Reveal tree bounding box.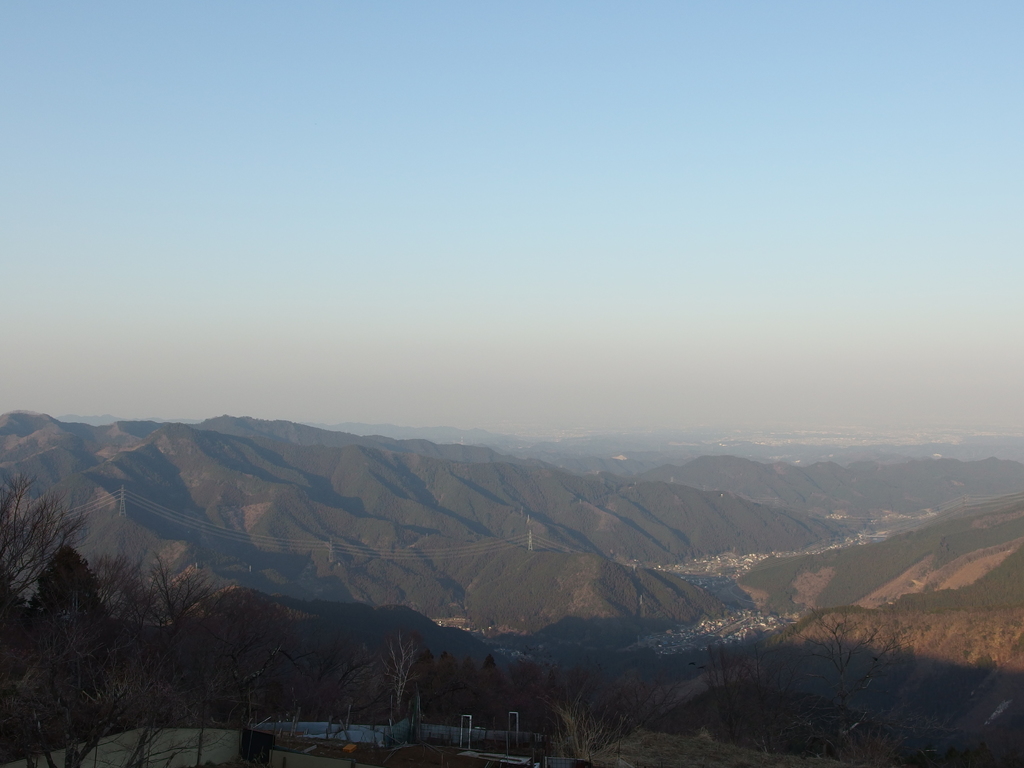
Revealed: 0,467,90,767.
